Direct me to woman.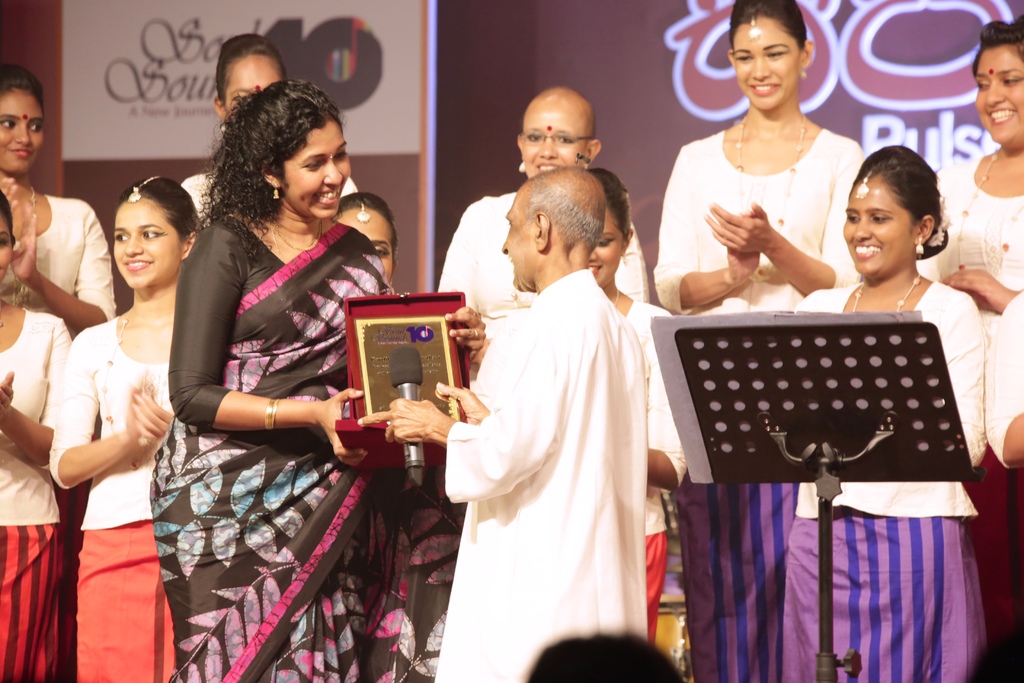
Direction: bbox=[47, 177, 206, 682].
